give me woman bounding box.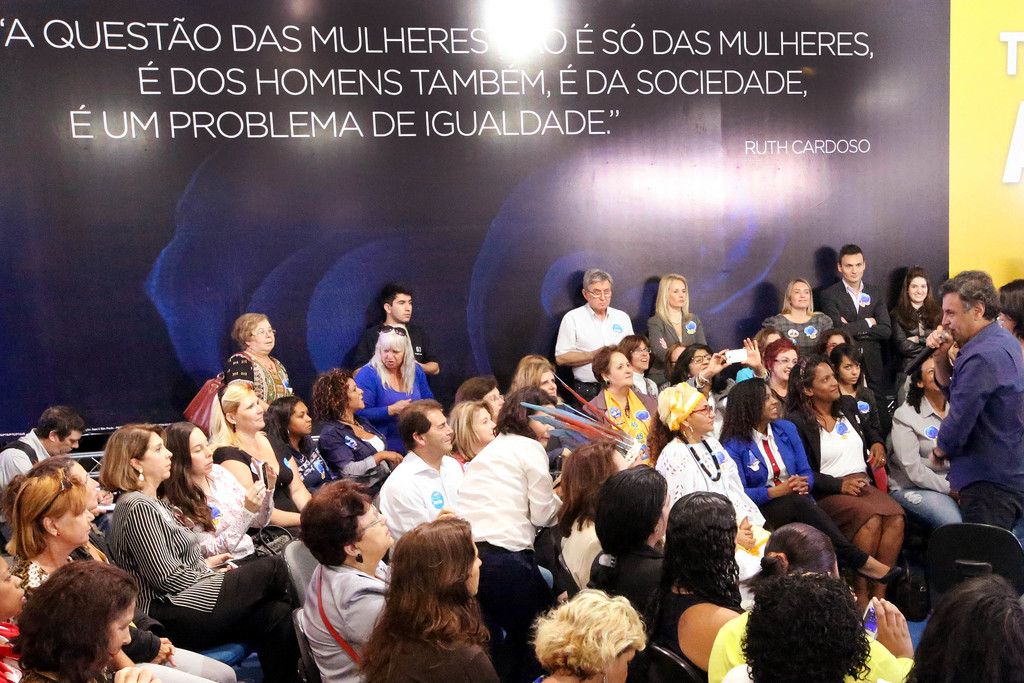
box=[648, 271, 718, 356].
